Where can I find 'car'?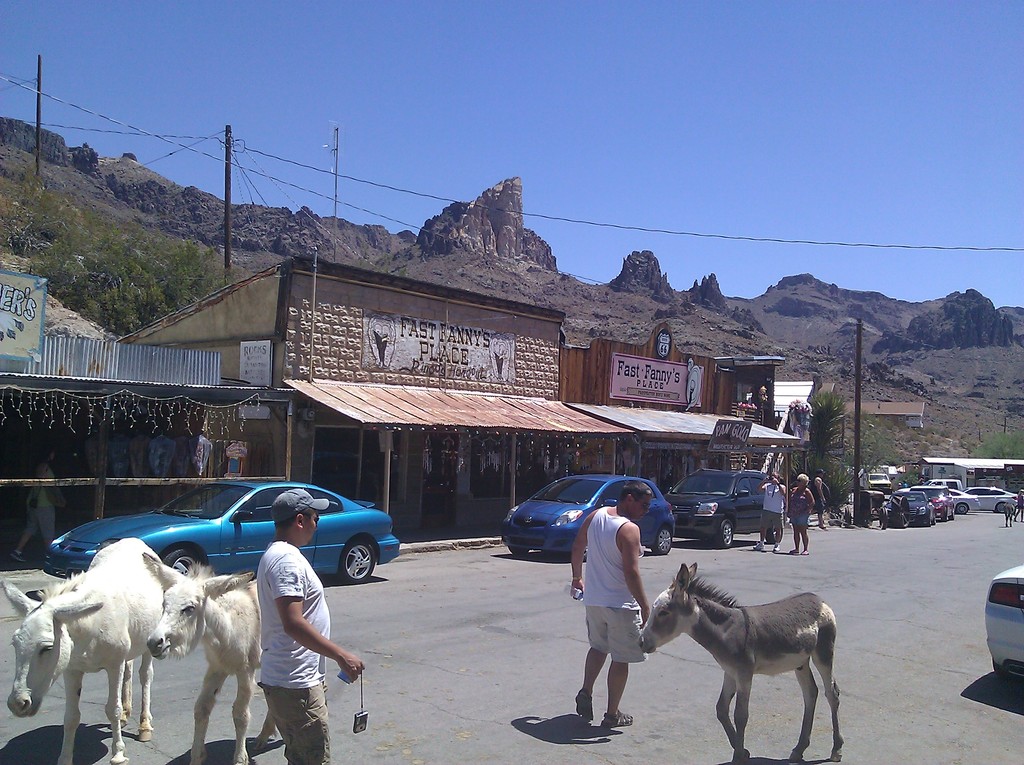
You can find it at {"x1": 981, "y1": 563, "x2": 1023, "y2": 677}.
